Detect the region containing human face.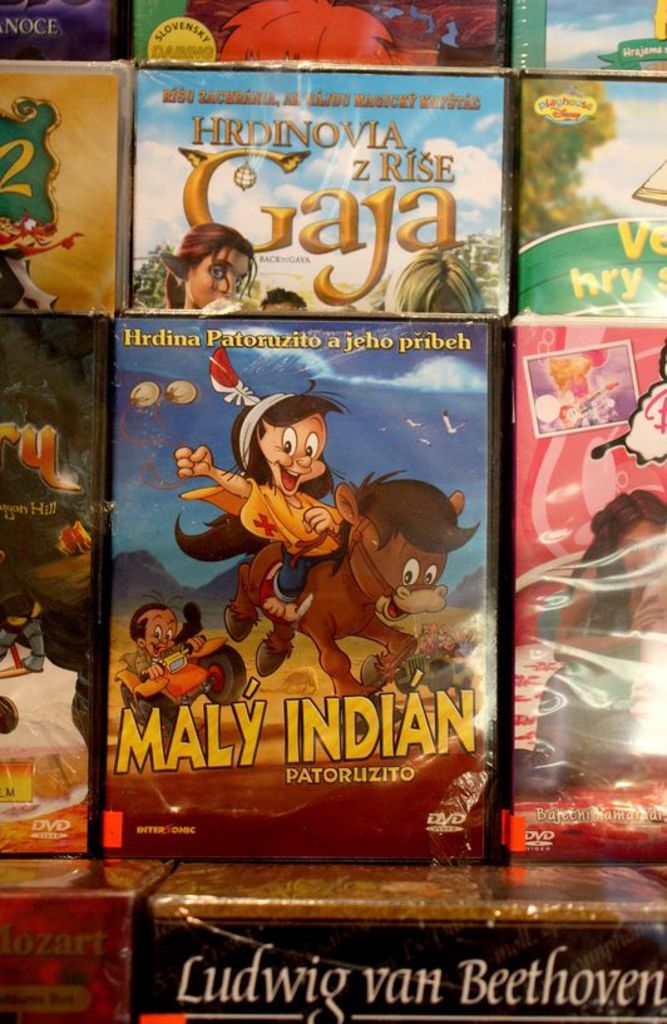
(187, 252, 253, 310).
